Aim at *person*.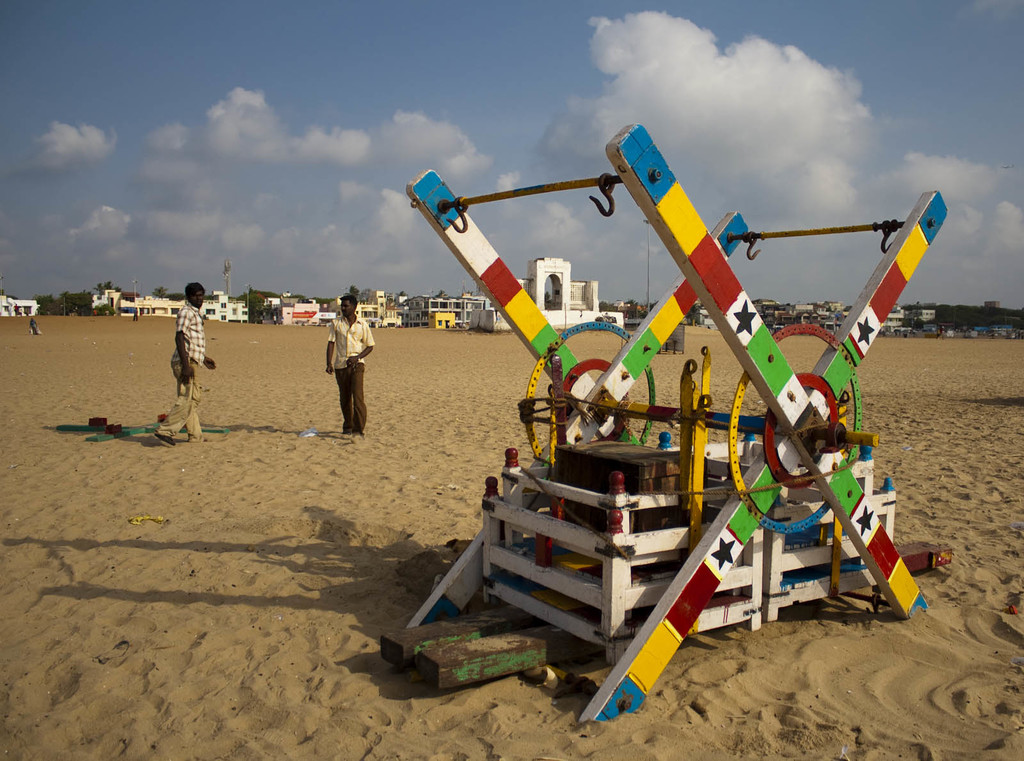
Aimed at region(320, 292, 372, 448).
